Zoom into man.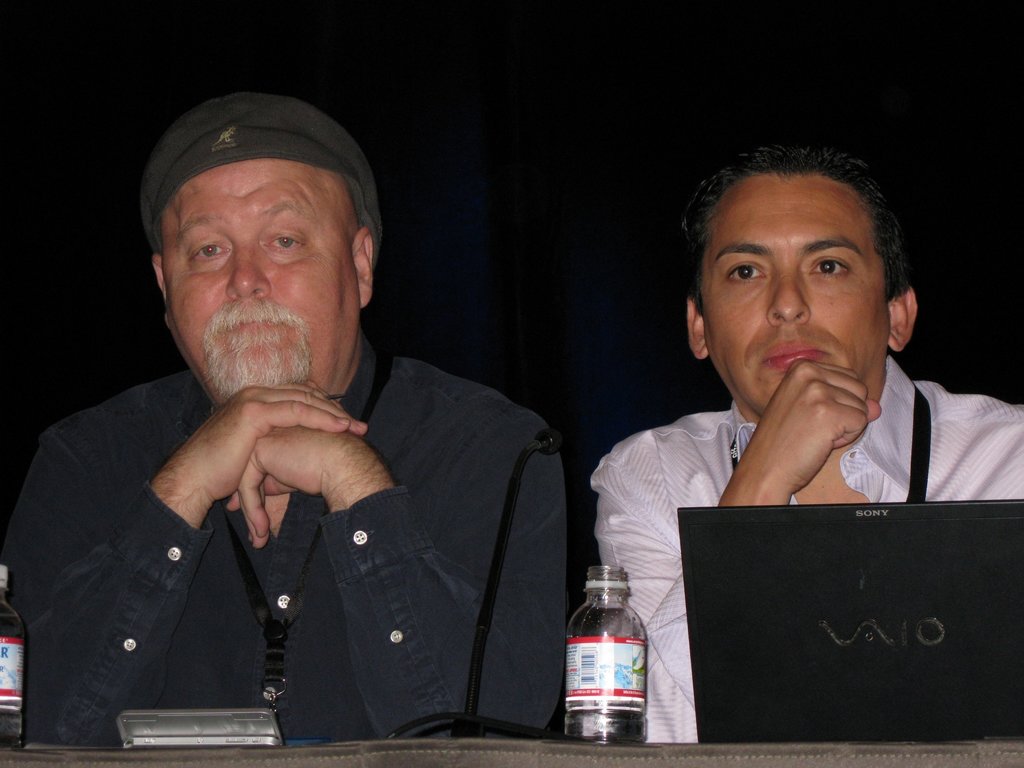
Zoom target: box=[30, 104, 603, 760].
